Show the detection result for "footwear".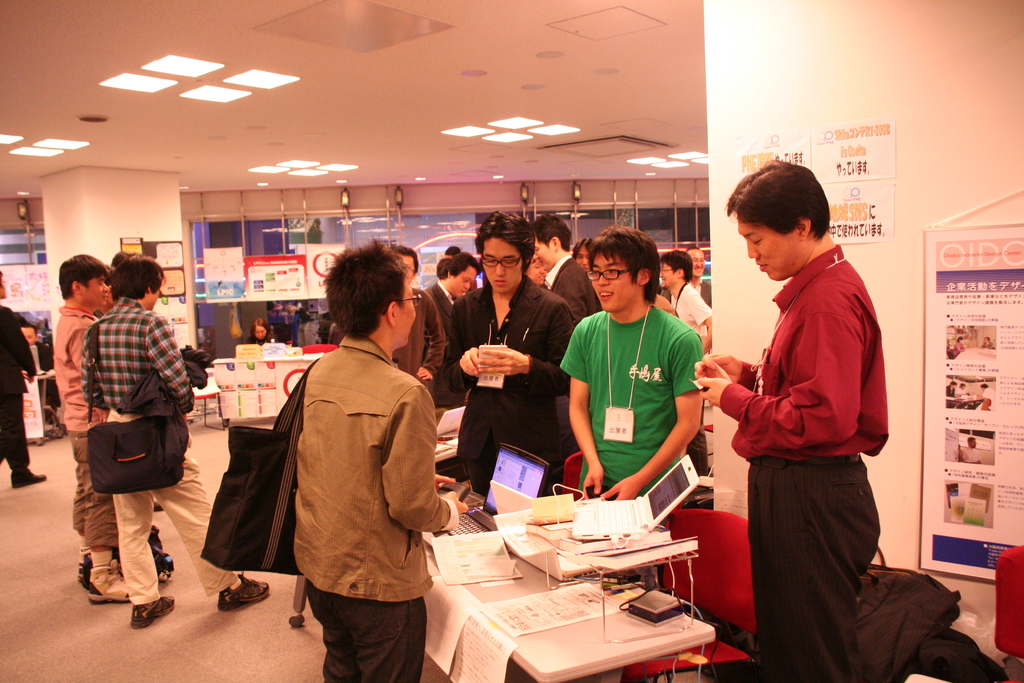
rect(86, 561, 132, 607).
